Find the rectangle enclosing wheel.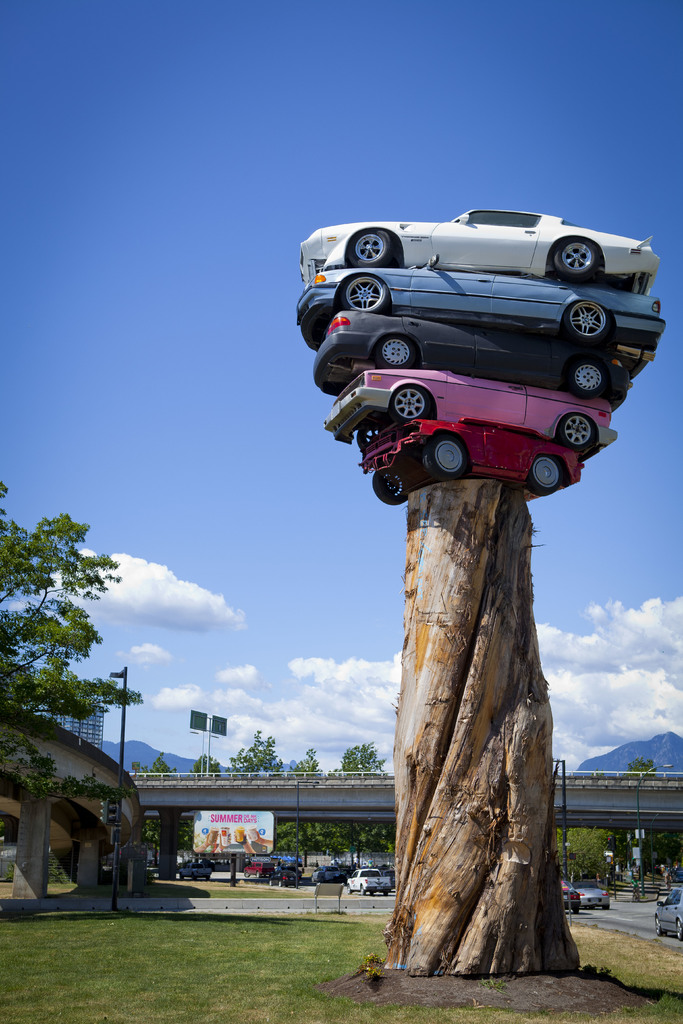
locate(673, 918, 682, 946).
